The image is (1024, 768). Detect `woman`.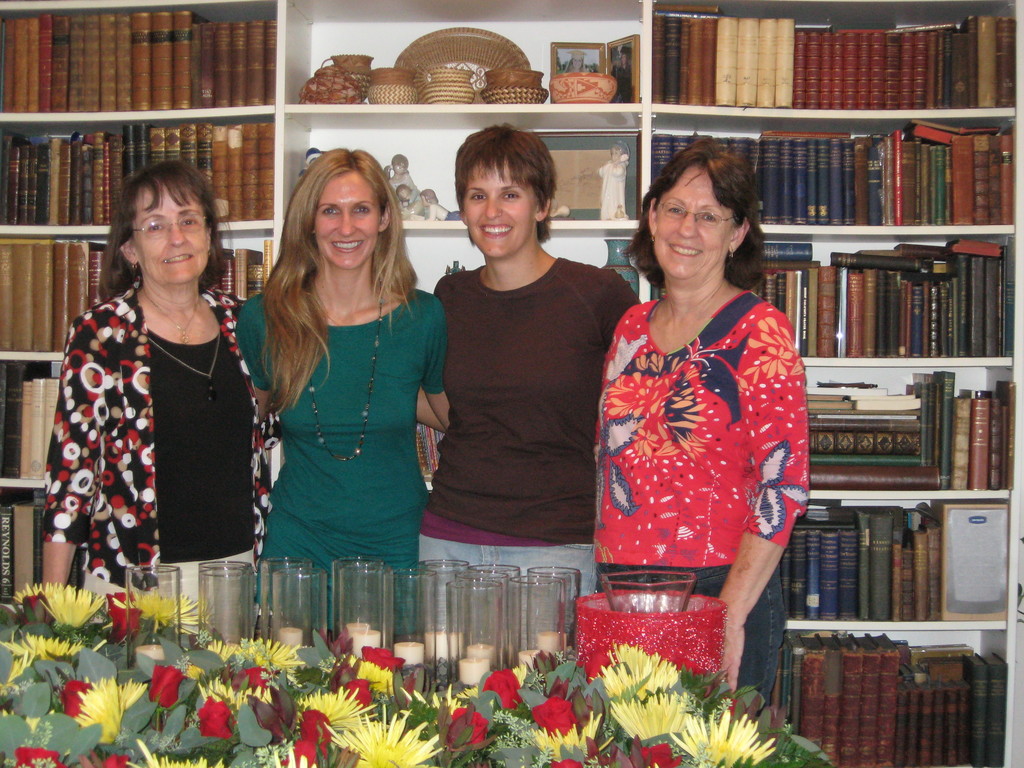
Detection: box=[39, 161, 259, 636].
